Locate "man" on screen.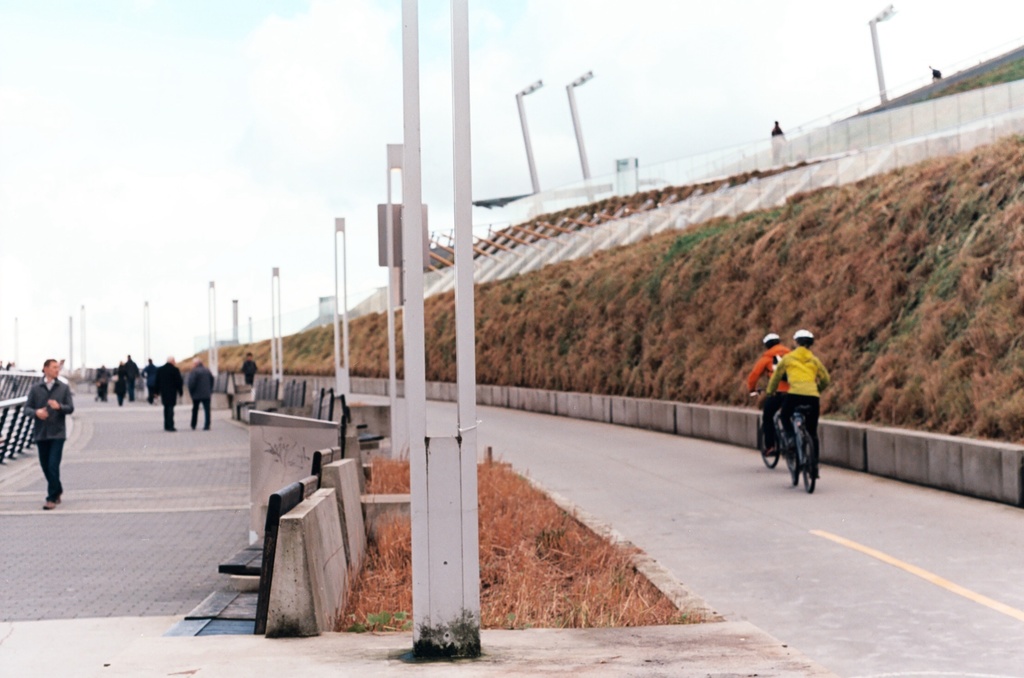
On screen at region(769, 117, 787, 163).
